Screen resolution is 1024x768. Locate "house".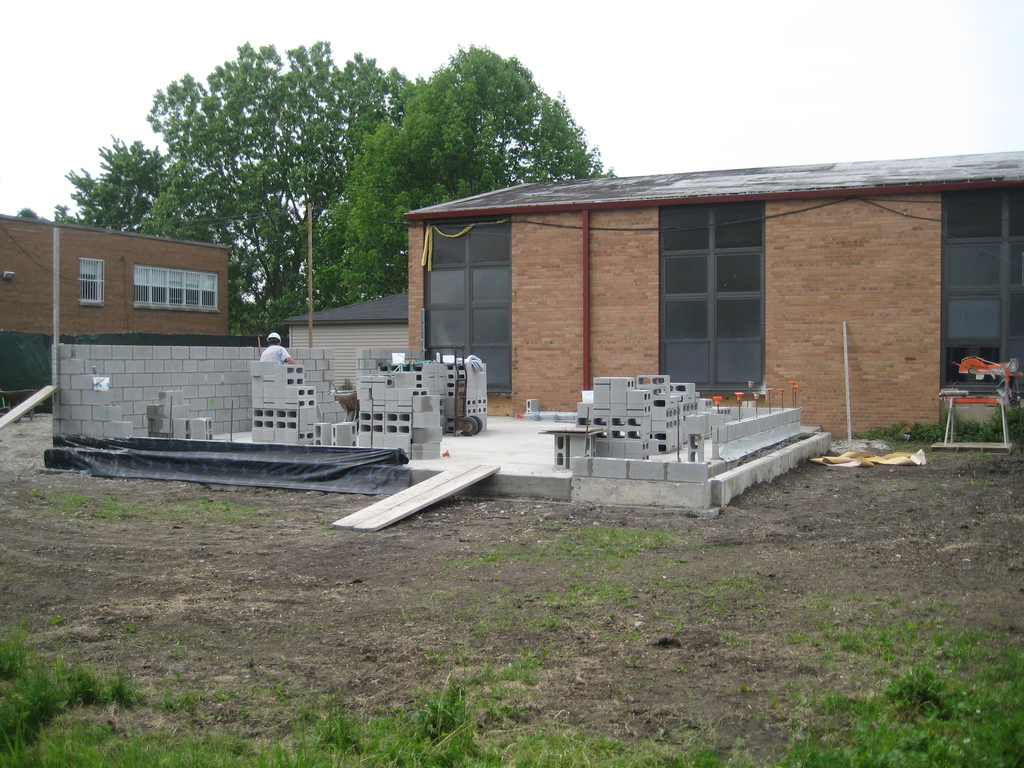
<region>0, 209, 234, 422</region>.
